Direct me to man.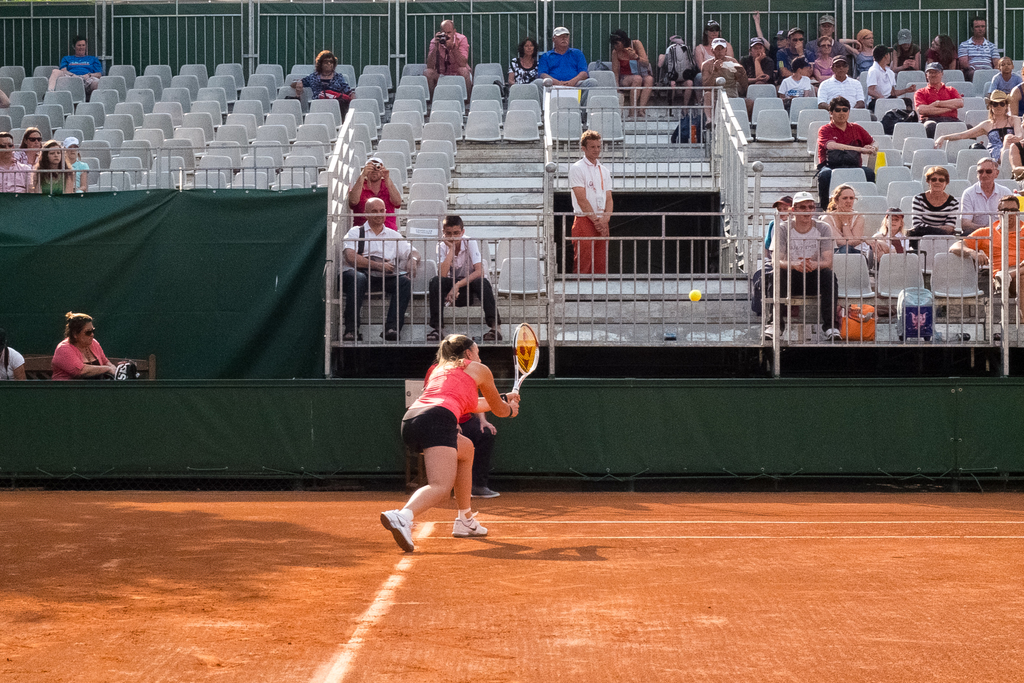
Direction: bbox(915, 62, 977, 143).
